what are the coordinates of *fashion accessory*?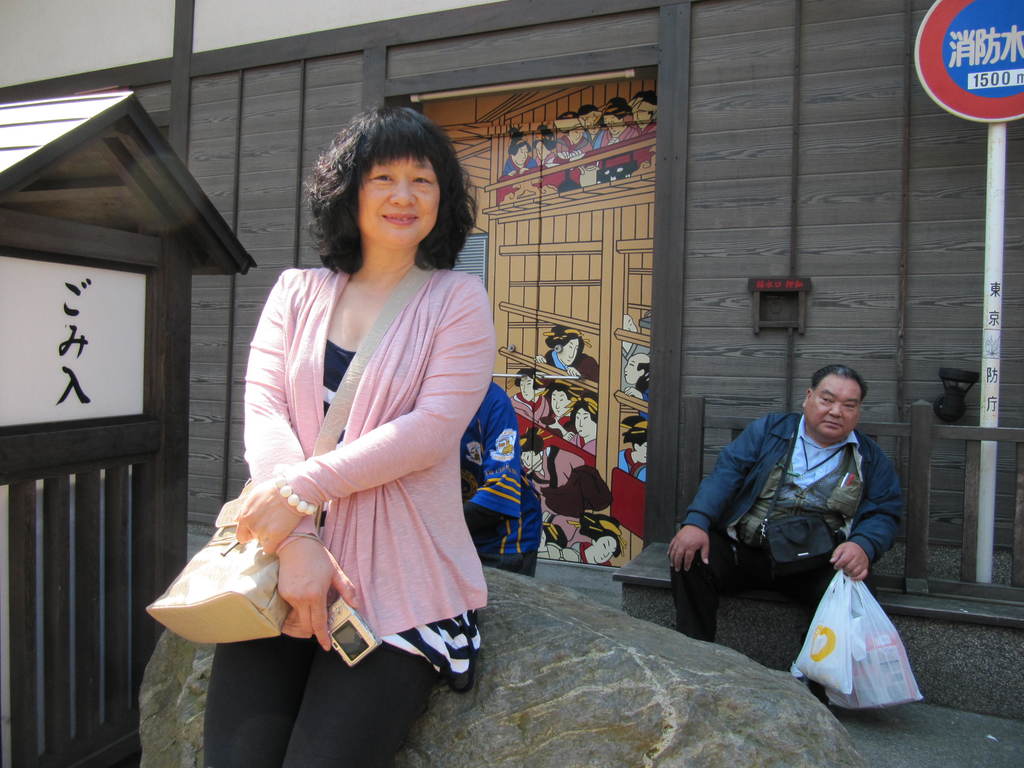
[x1=536, y1=128, x2=557, y2=140].
